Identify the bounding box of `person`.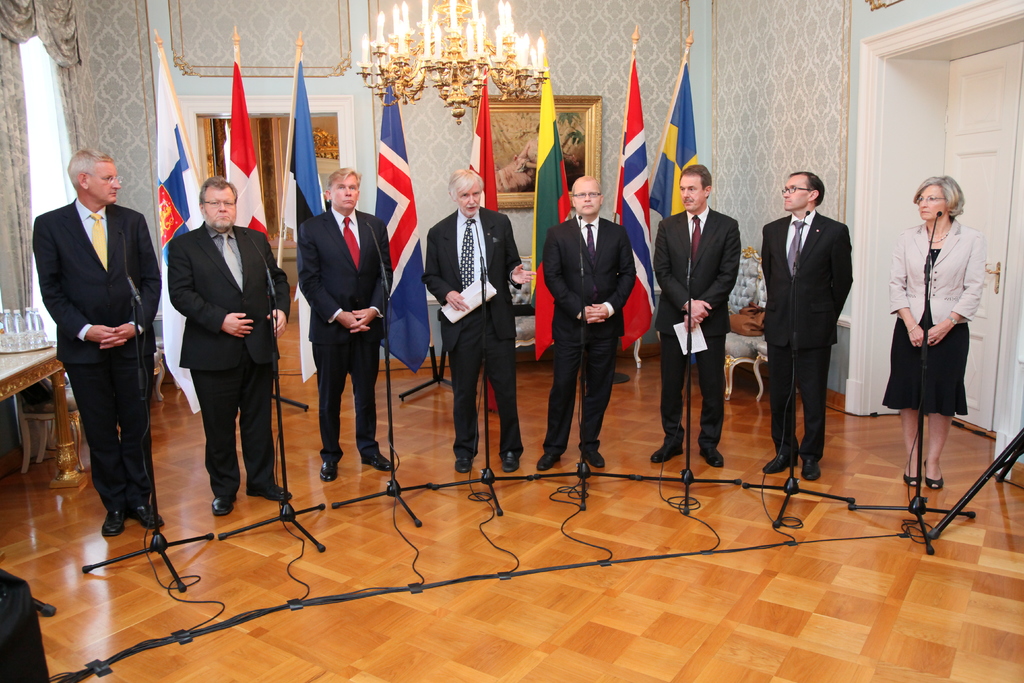
298, 168, 396, 482.
